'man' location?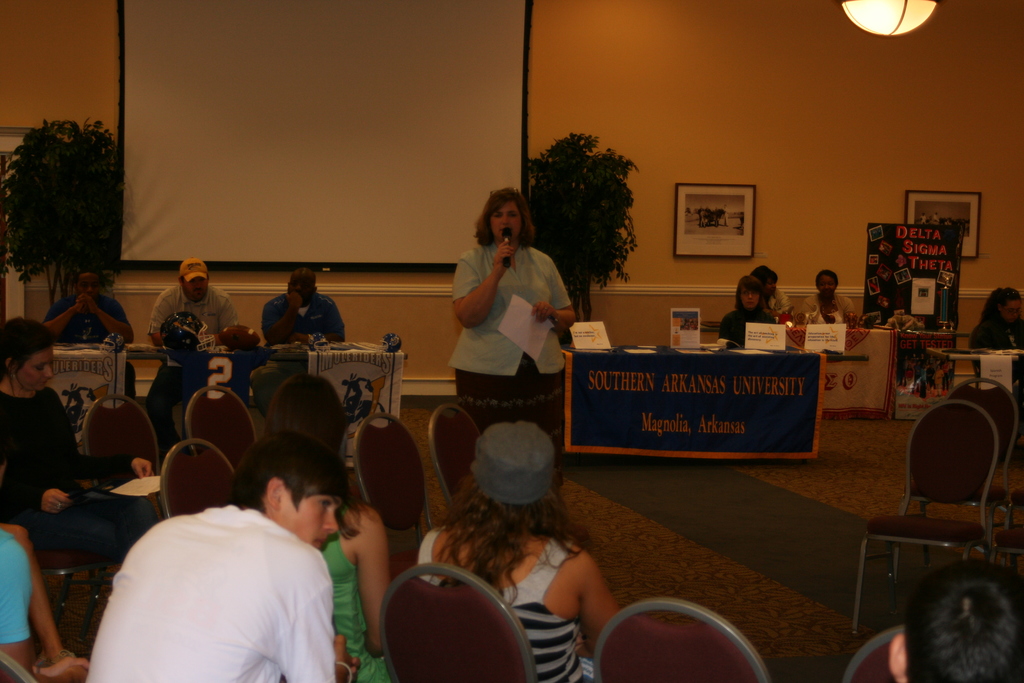
[left=261, top=265, right=349, bottom=343]
